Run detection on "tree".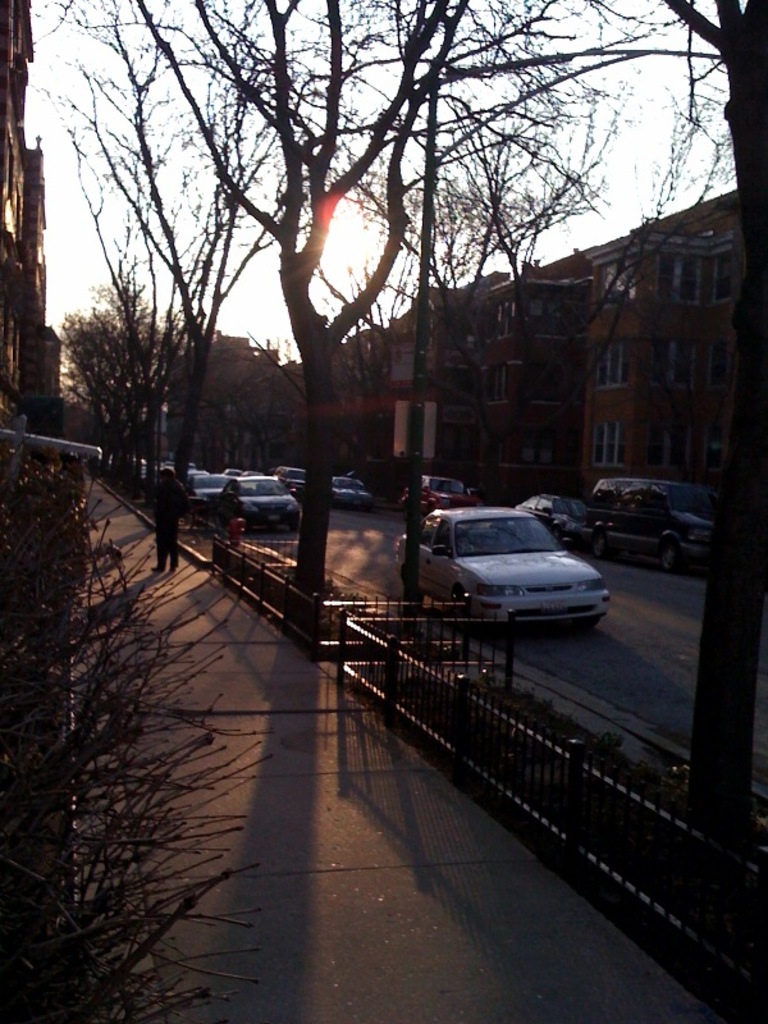
Result: BBox(49, 280, 201, 500).
